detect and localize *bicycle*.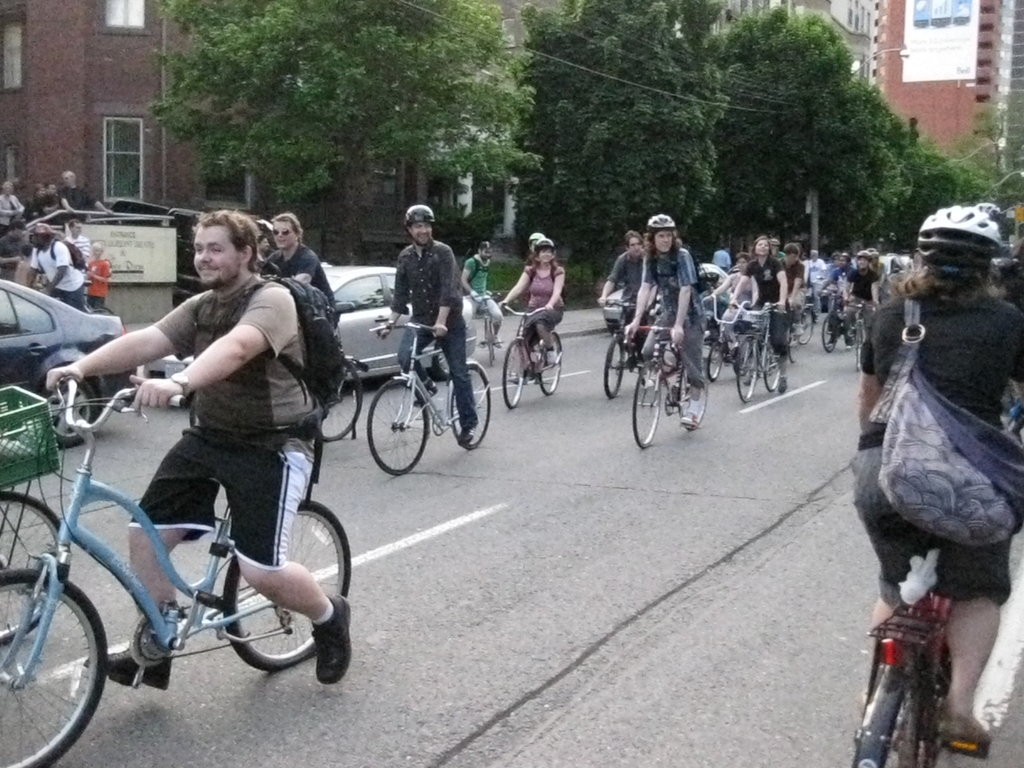
Localized at select_region(470, 289, 499, 367).
